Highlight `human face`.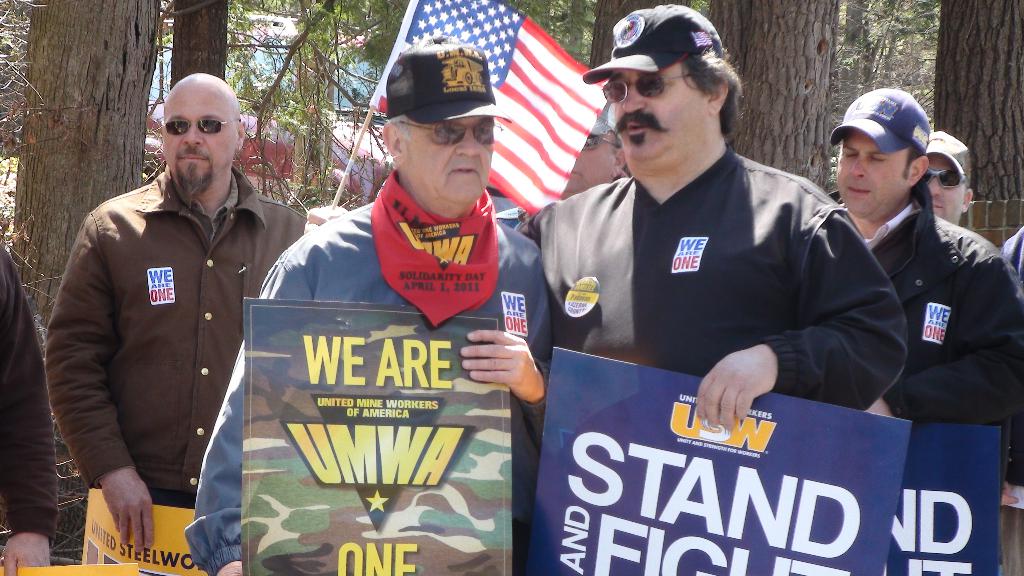
Highlighted region: <bbox>397, 120, 502, 201</bbox>.
